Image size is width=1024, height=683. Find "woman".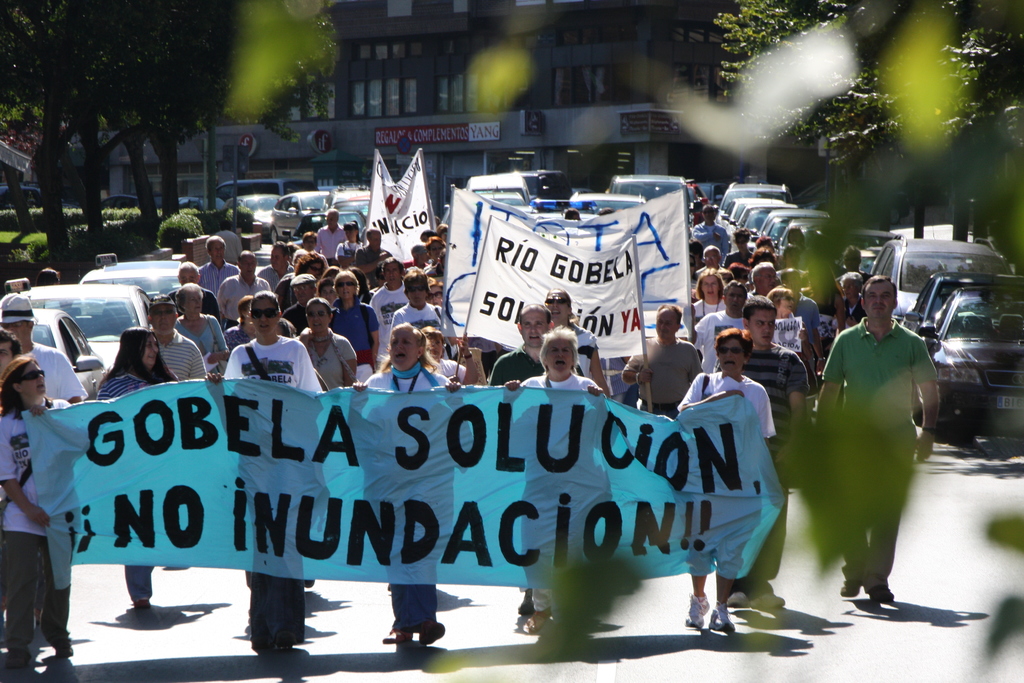
(541,290,612,402).
